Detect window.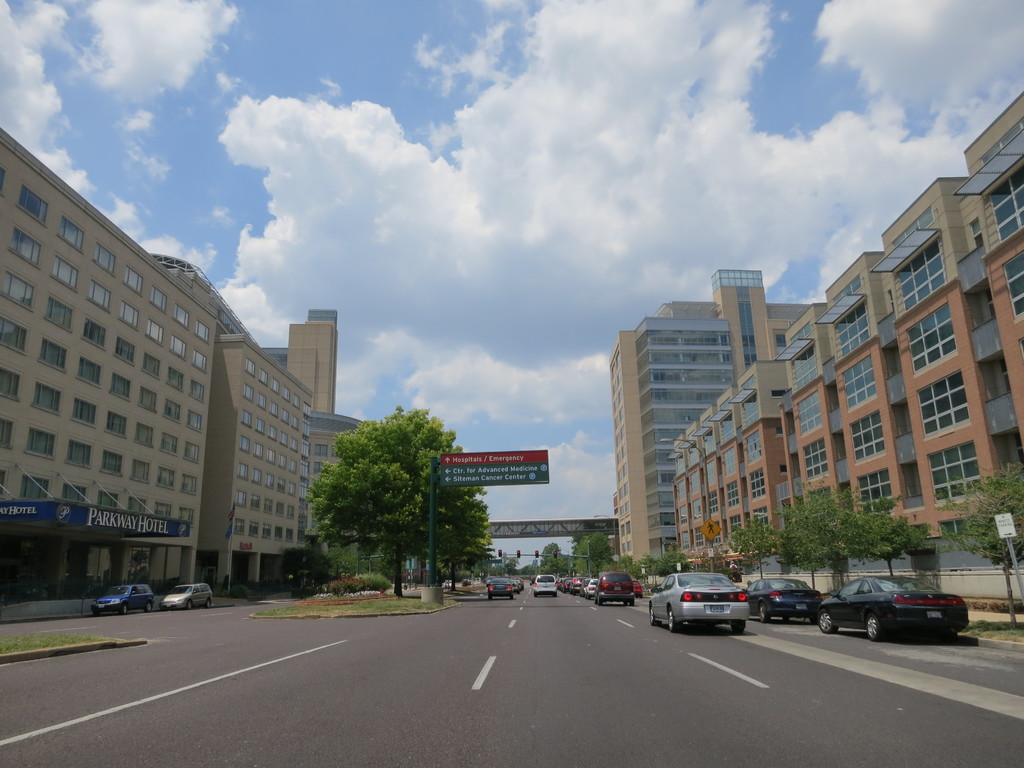
Detected at (66,435,96,471).
